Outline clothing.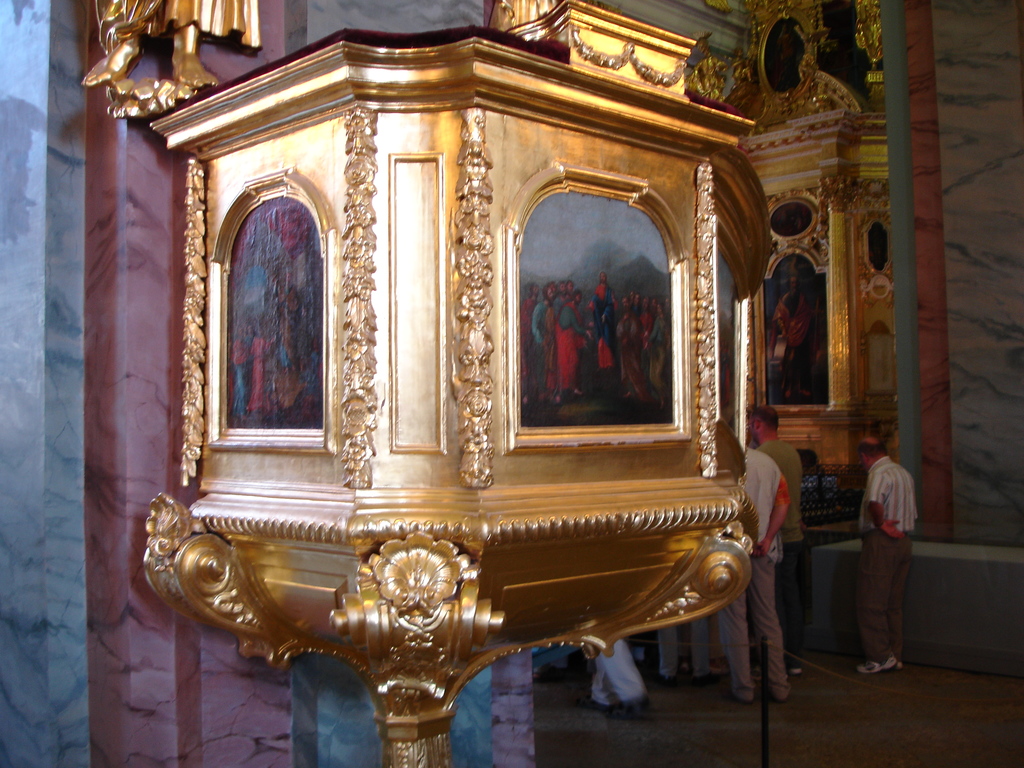
Outline: [x1=532, y1=305, x2=548, y2=381].
